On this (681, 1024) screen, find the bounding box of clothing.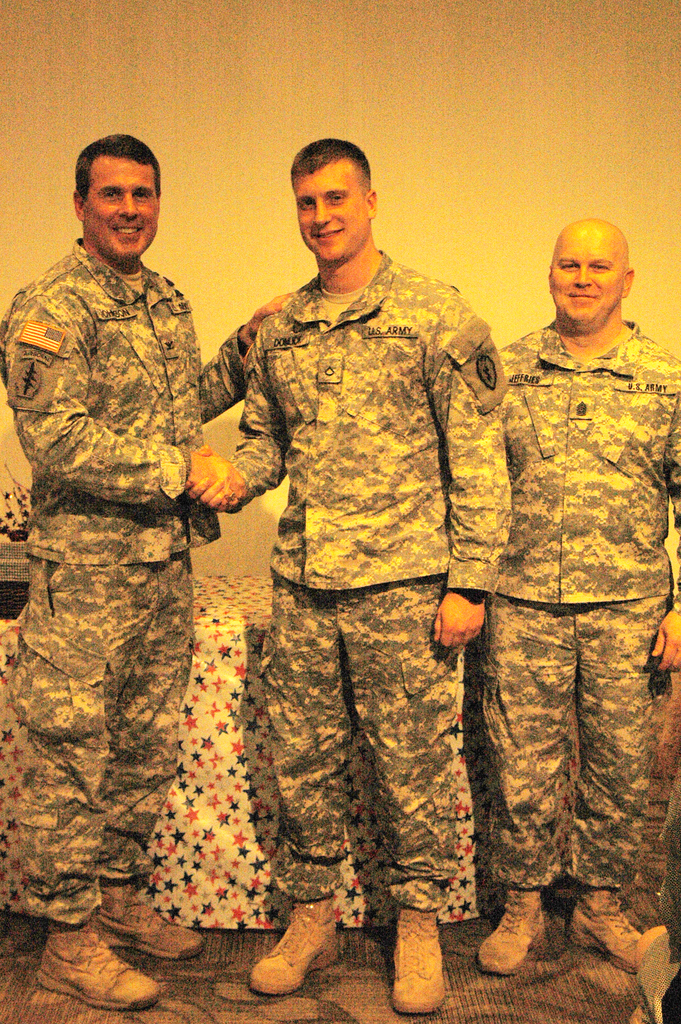
Bounding box: locate(0, 237, 247, 928).
